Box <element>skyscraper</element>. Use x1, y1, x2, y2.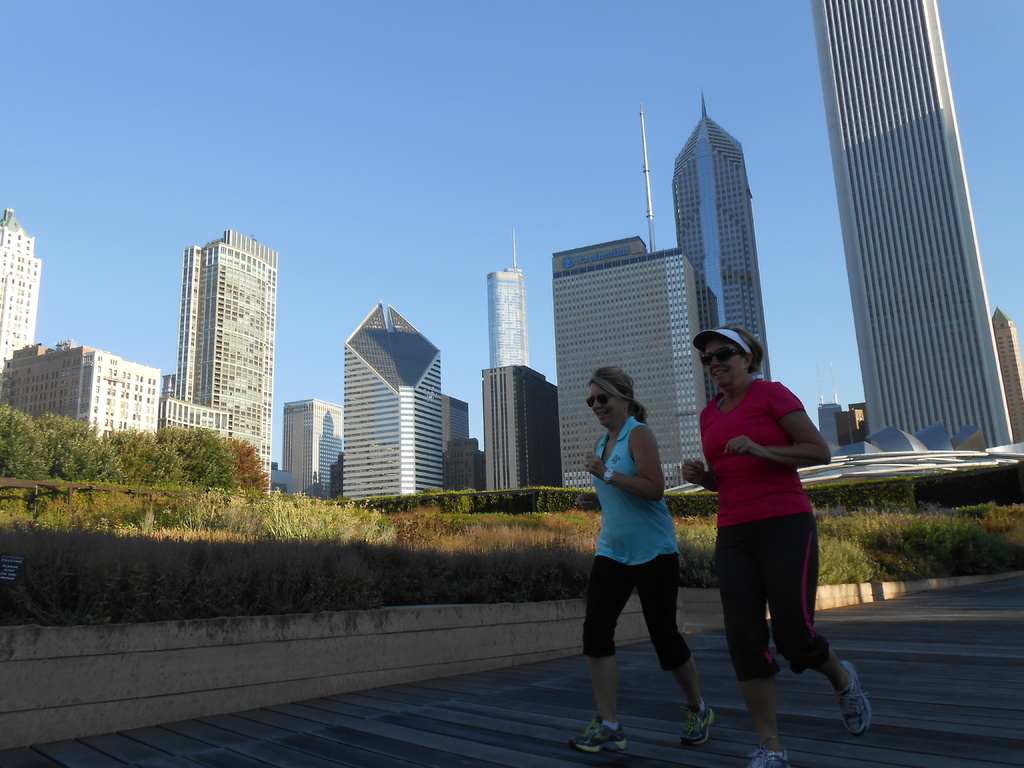
342, 287, 450, 503.
